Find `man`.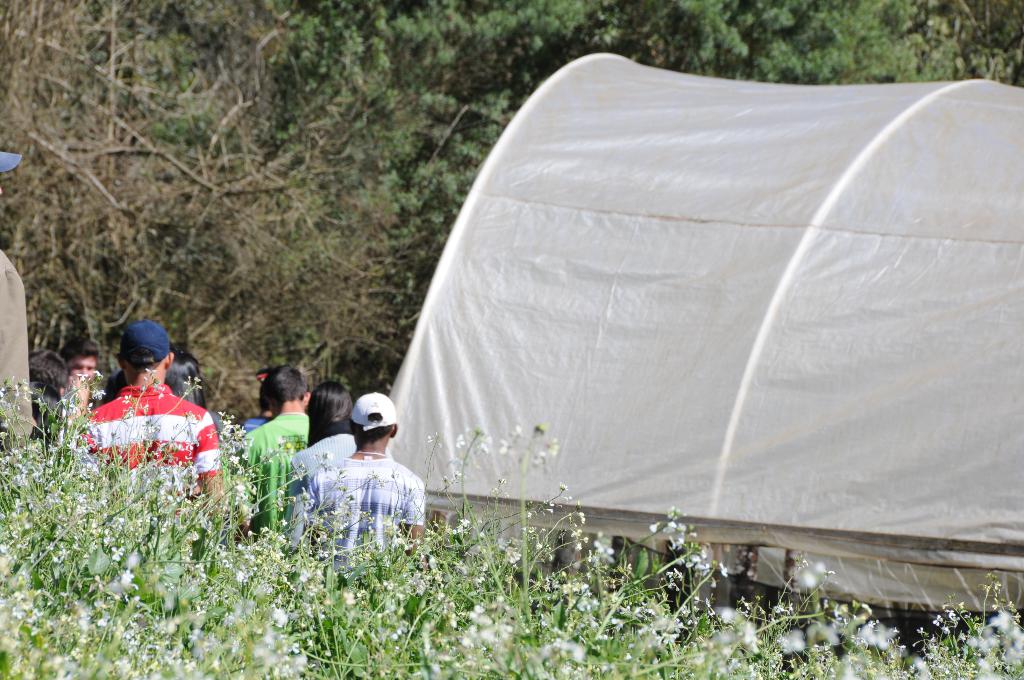
(x1=299, y1=392, x2=430, y2=585).
